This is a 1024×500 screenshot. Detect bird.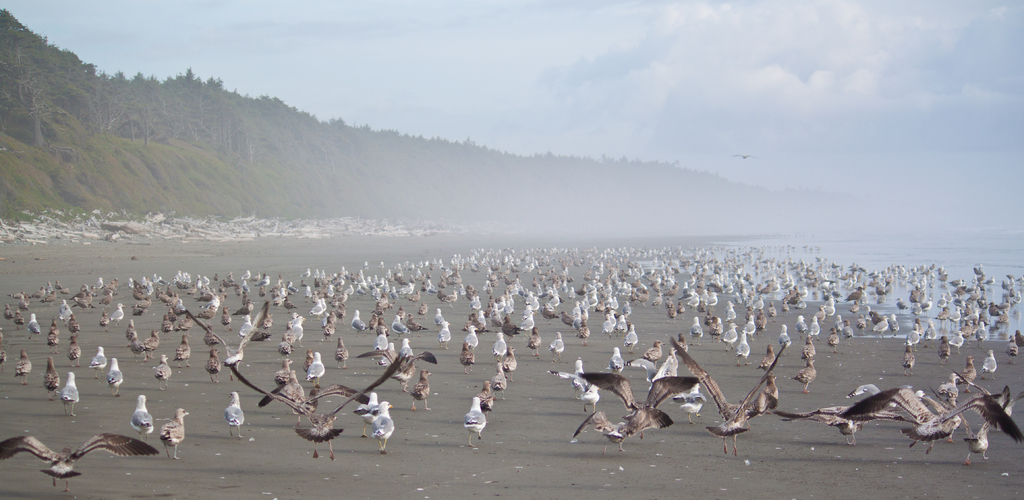
<region>744, 375, 792, 422</region>.
